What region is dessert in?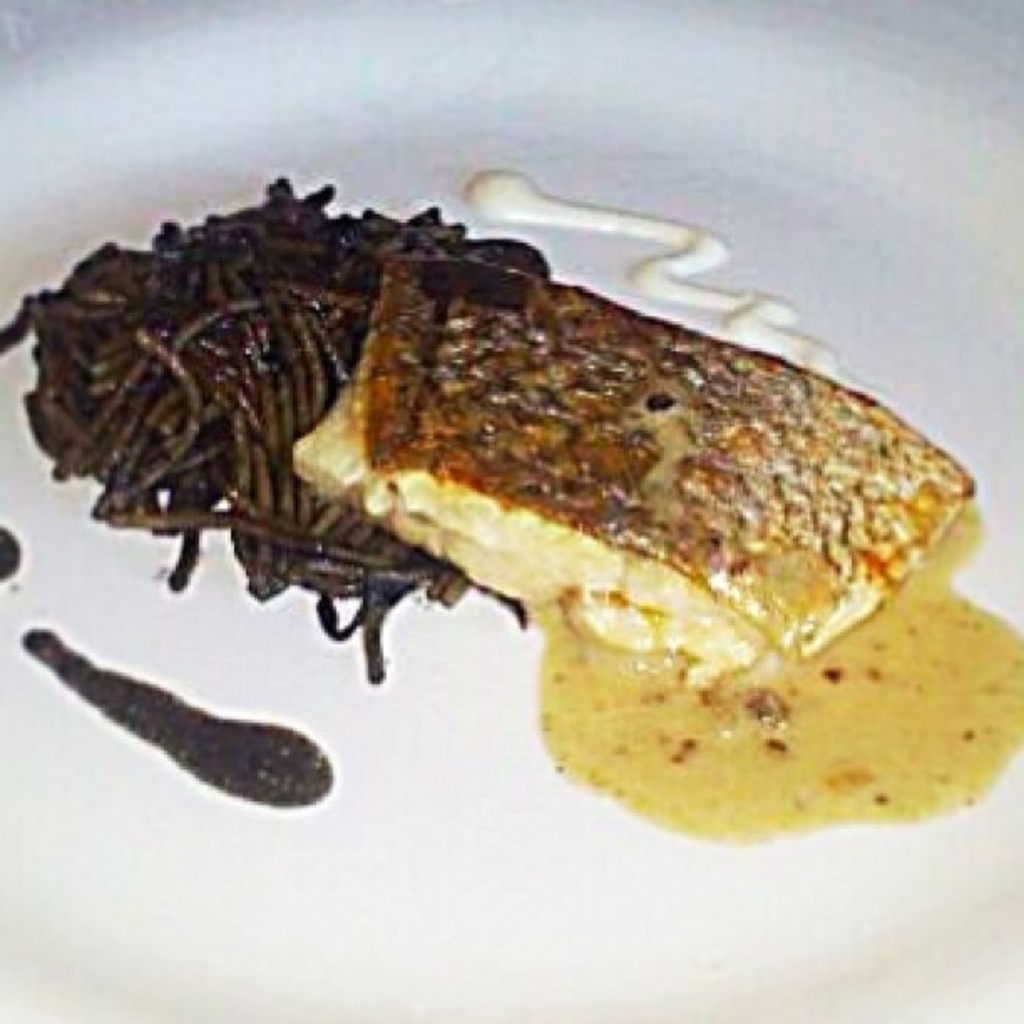
0,171,1022,843.
